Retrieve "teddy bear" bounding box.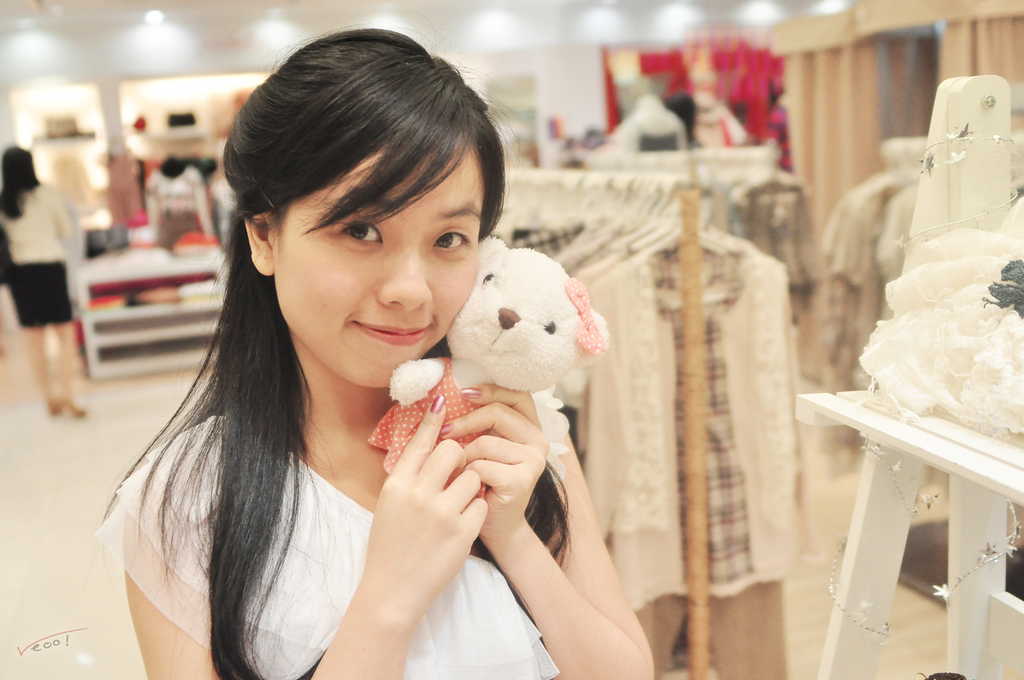
Bounding box: [364, 227, 604, 497].
